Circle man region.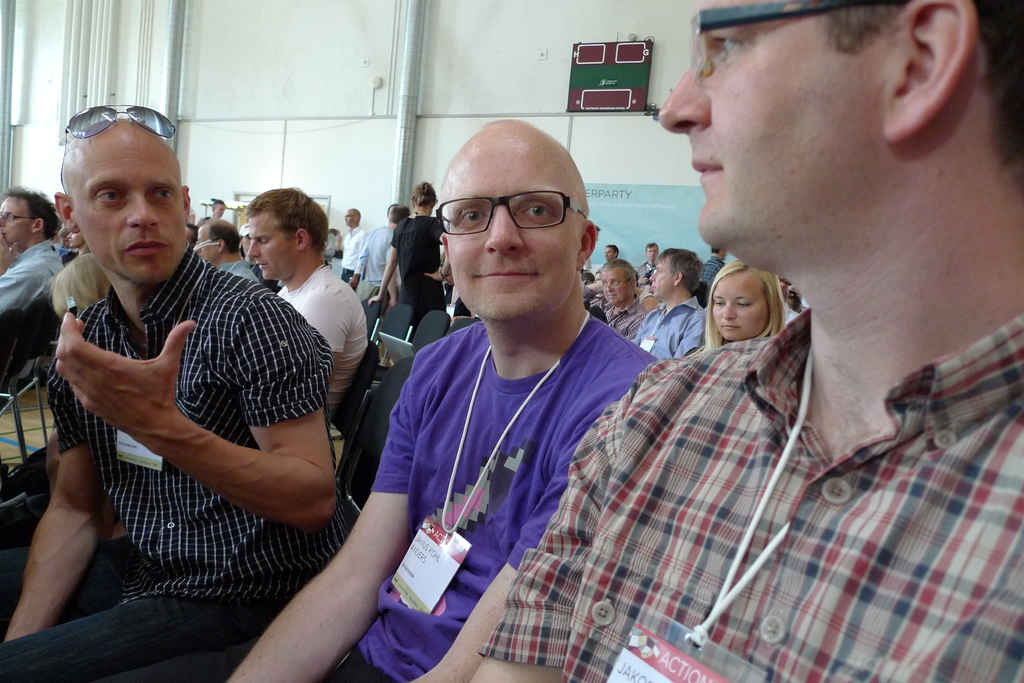
Region: [x1=334, y1=210, x2=362, y2=287].
